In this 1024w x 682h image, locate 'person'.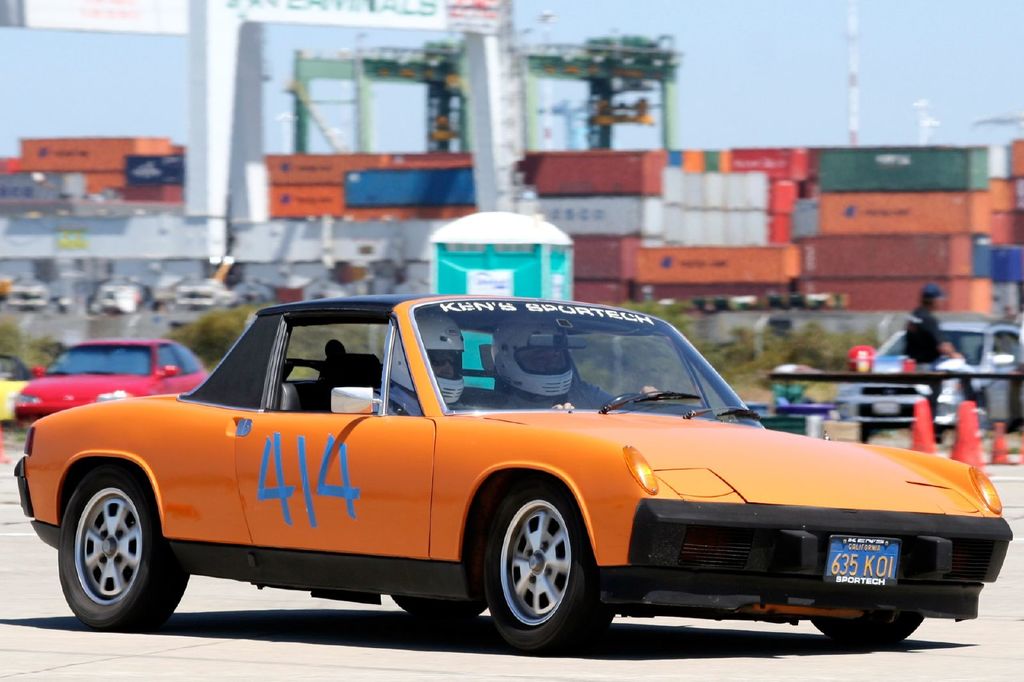
Bounding box: [x1=906, y1=280, x2=964, y2=444].
